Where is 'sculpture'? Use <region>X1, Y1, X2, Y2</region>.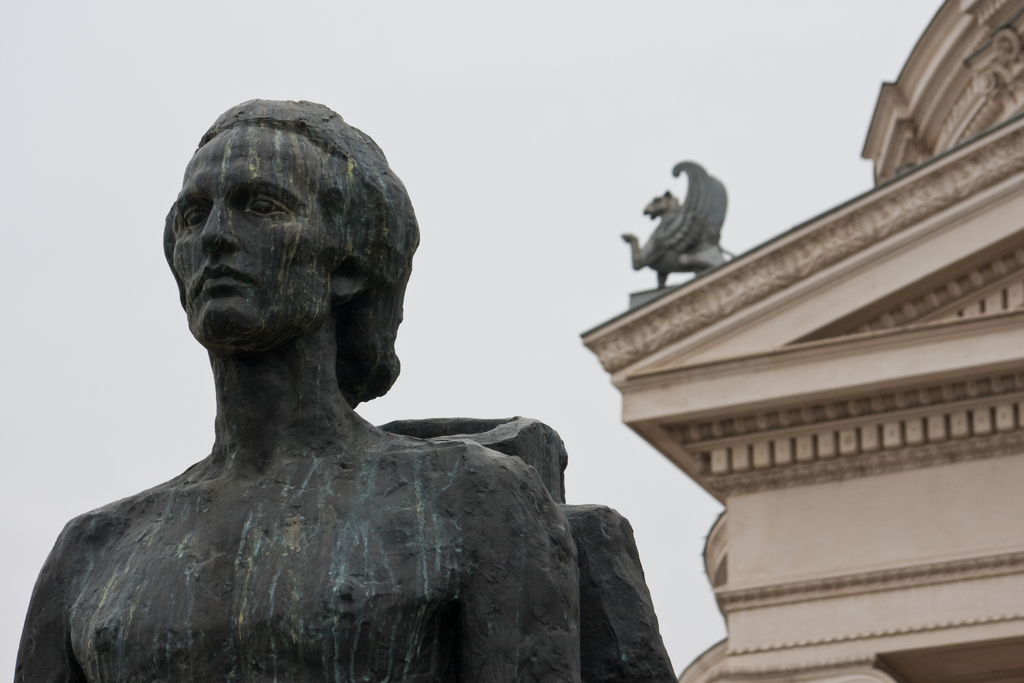
<region>15, 93, 740, 681</region>.
